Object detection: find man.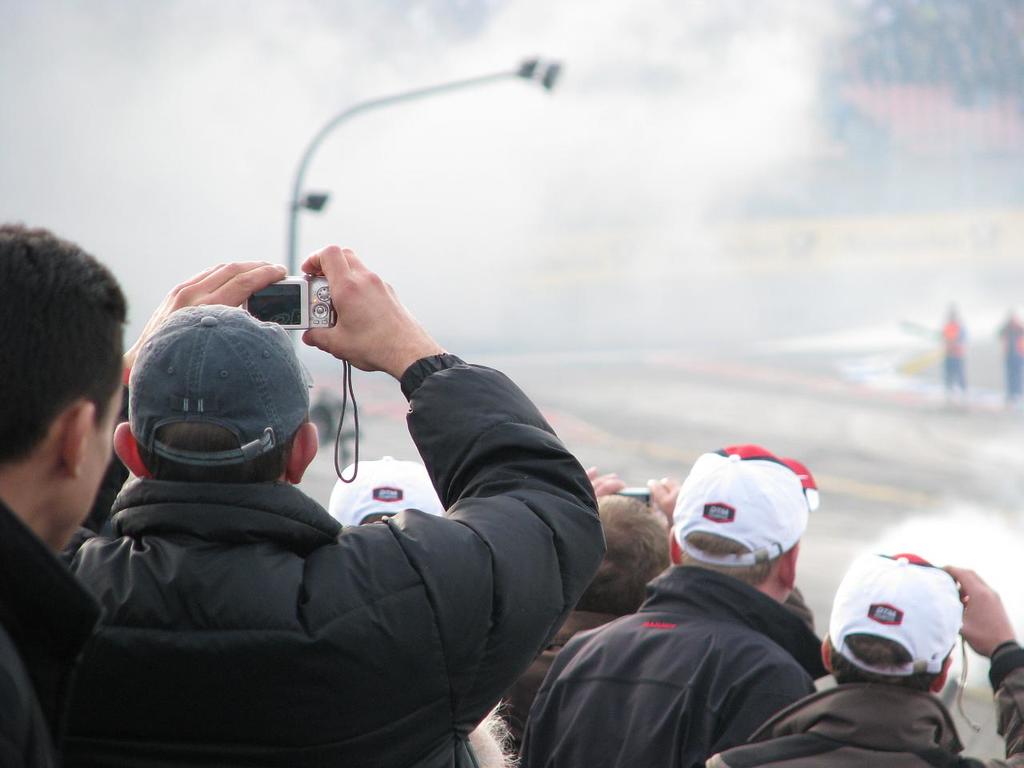
562,435,874,746.
